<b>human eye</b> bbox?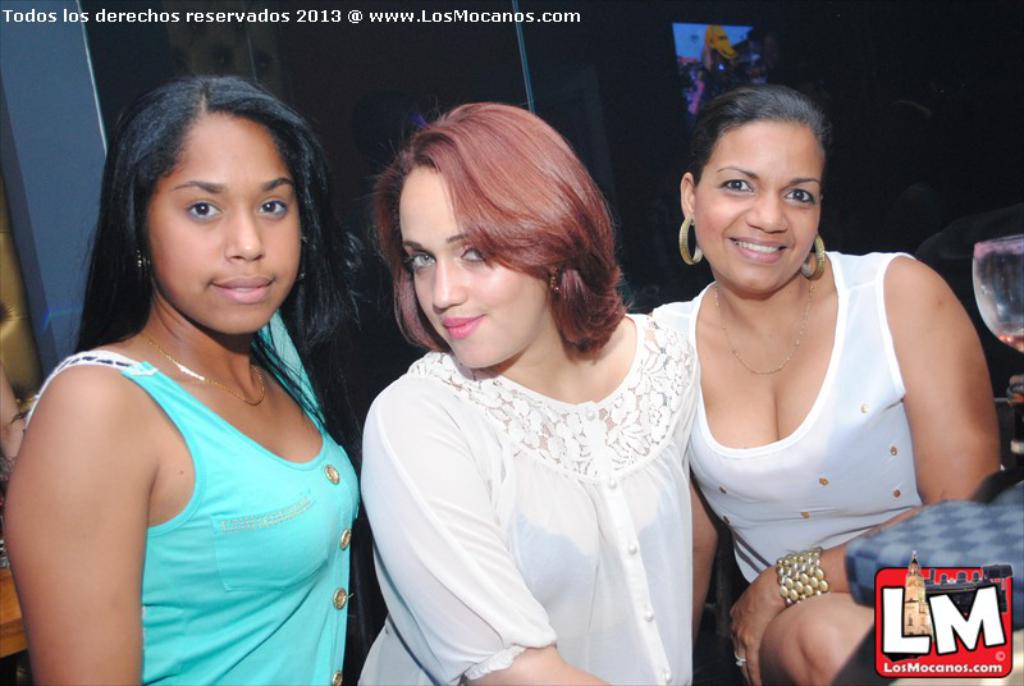
locate(406, 255, 435, 270)
